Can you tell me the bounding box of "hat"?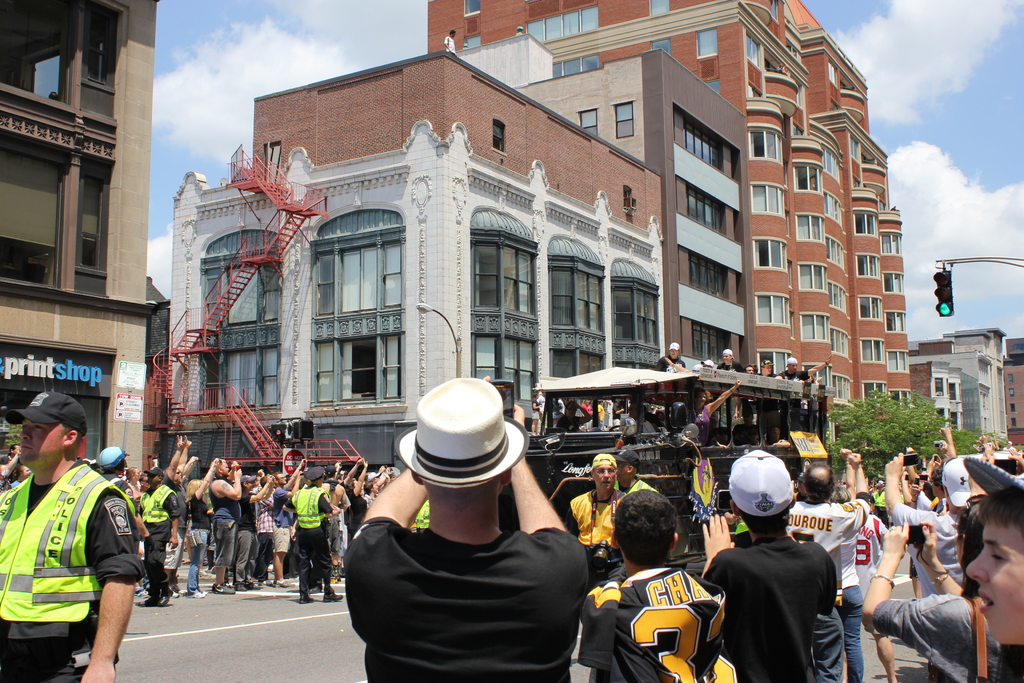
region(961, 456, 1023, 493).
